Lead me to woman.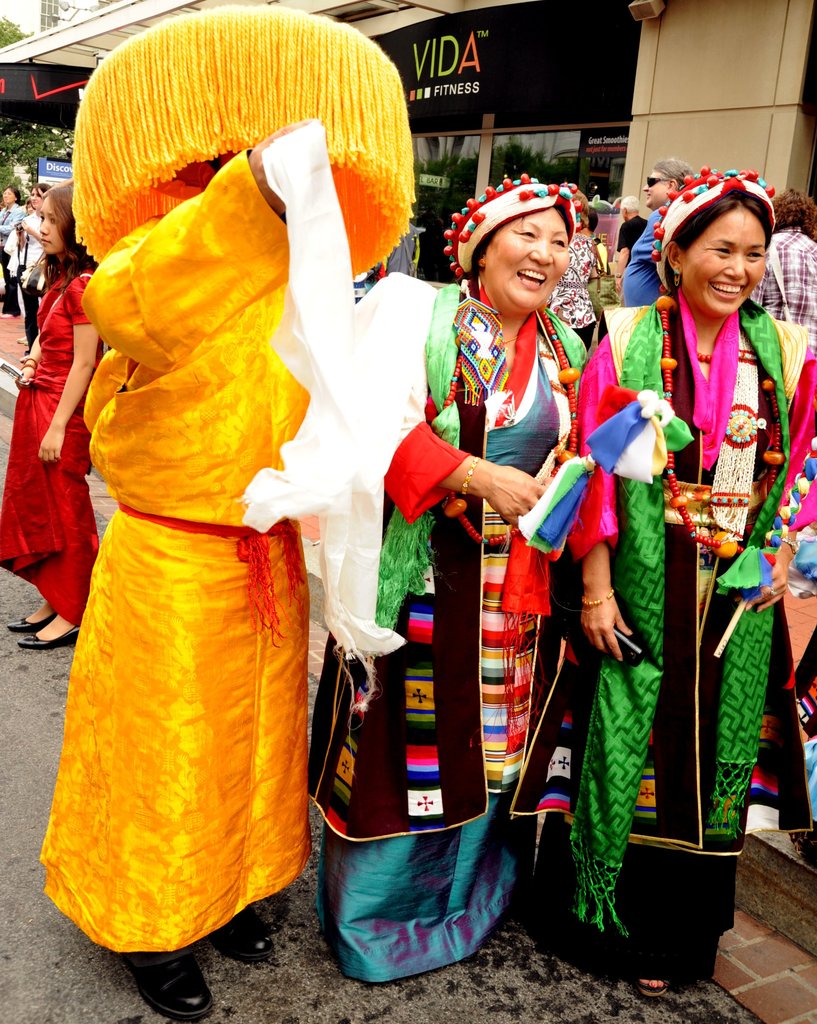
Lead to [left=0, top=184, right=117, bottom=659].
